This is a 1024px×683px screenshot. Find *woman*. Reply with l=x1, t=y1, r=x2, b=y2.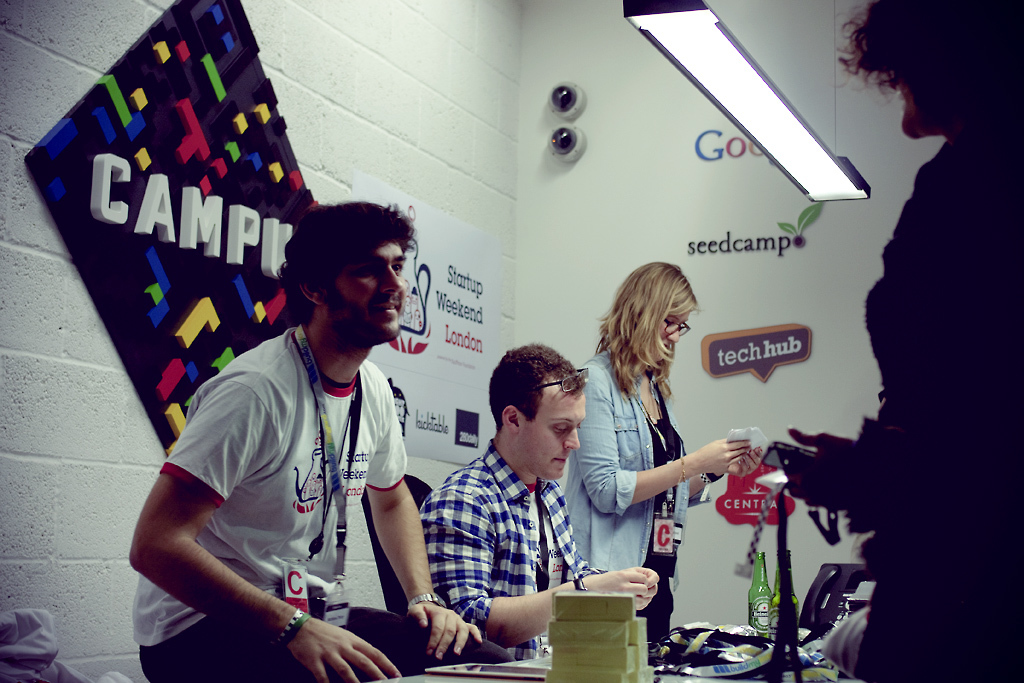
l=773, t=0, r=1021, b=679.
